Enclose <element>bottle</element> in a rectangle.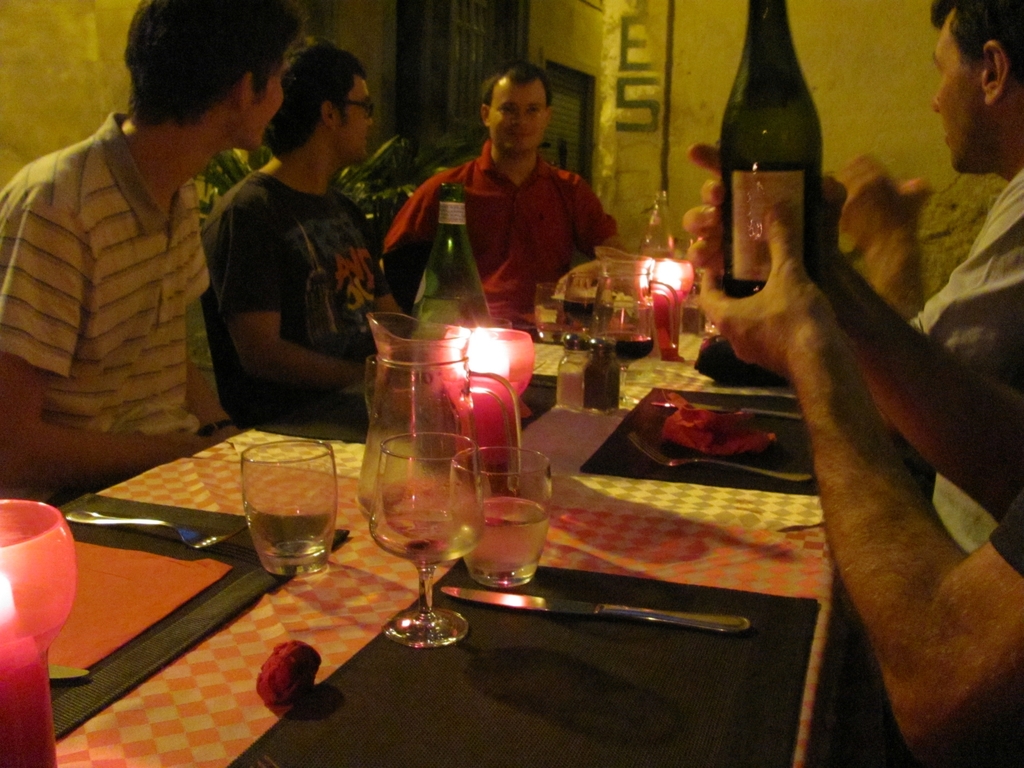
643:189:678:335.
